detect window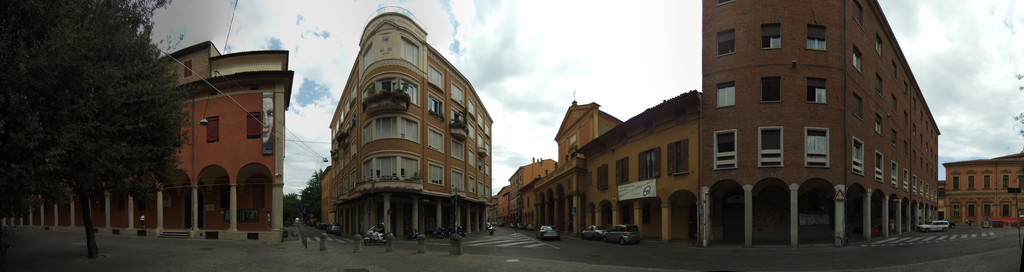
bbox=[967, 175, 975, 189]
